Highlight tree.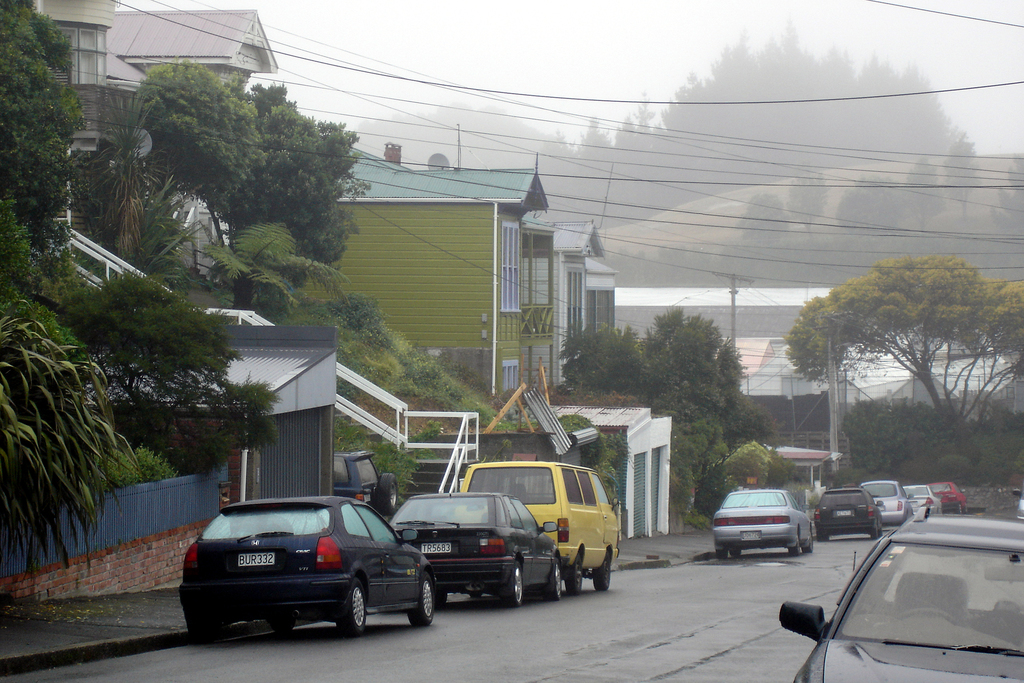
Highlighted region: 846, 391, 971, 482.
